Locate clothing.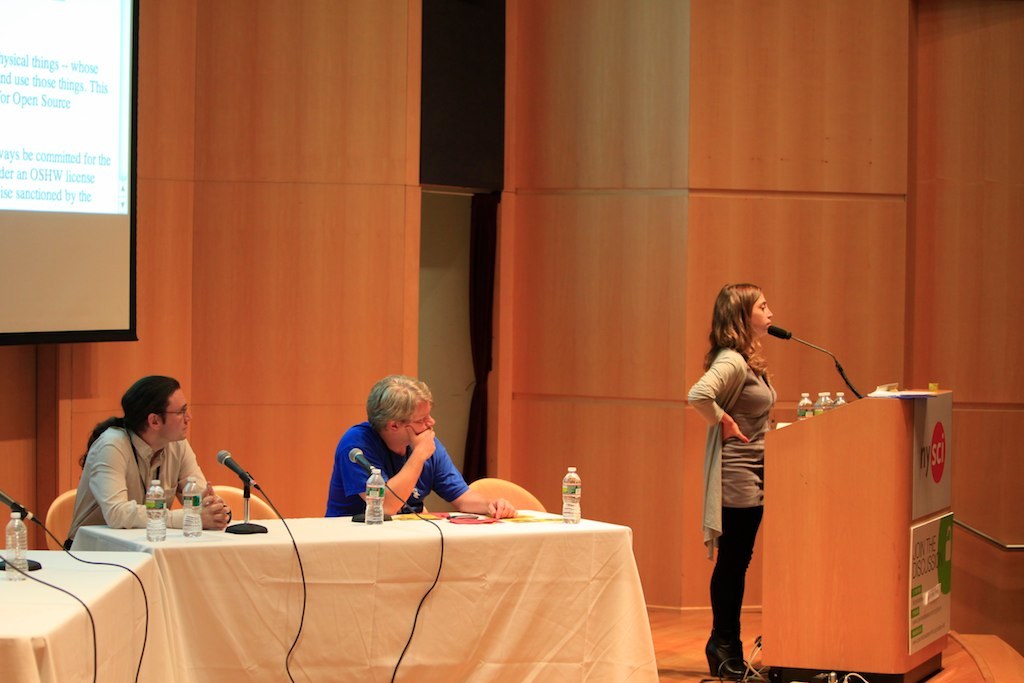
Bounding box: (x1=60, y1=415, x2=210, y2=564).
